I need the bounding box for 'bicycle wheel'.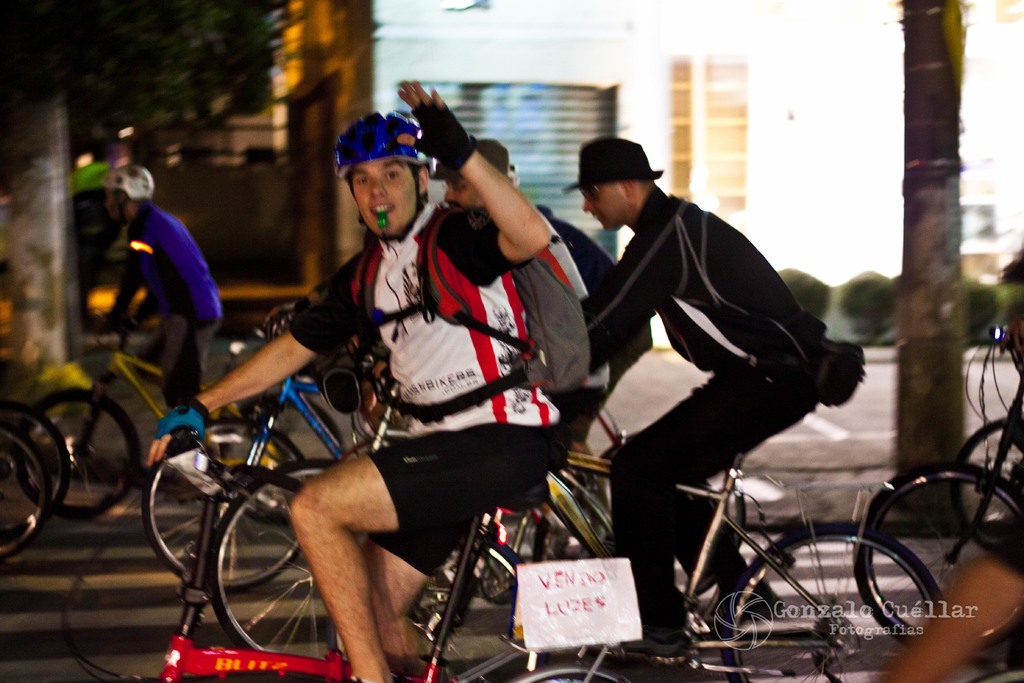
Here it is: Rect(721, 523, 941, 682).
